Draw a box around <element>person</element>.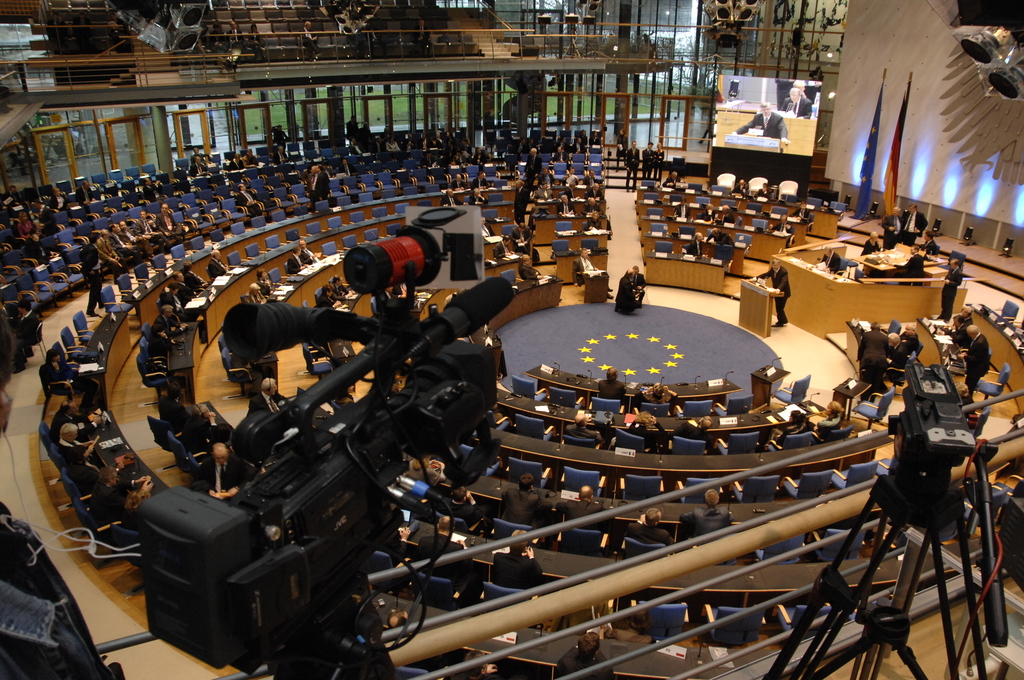
crop(330, 273, 348, 292).
